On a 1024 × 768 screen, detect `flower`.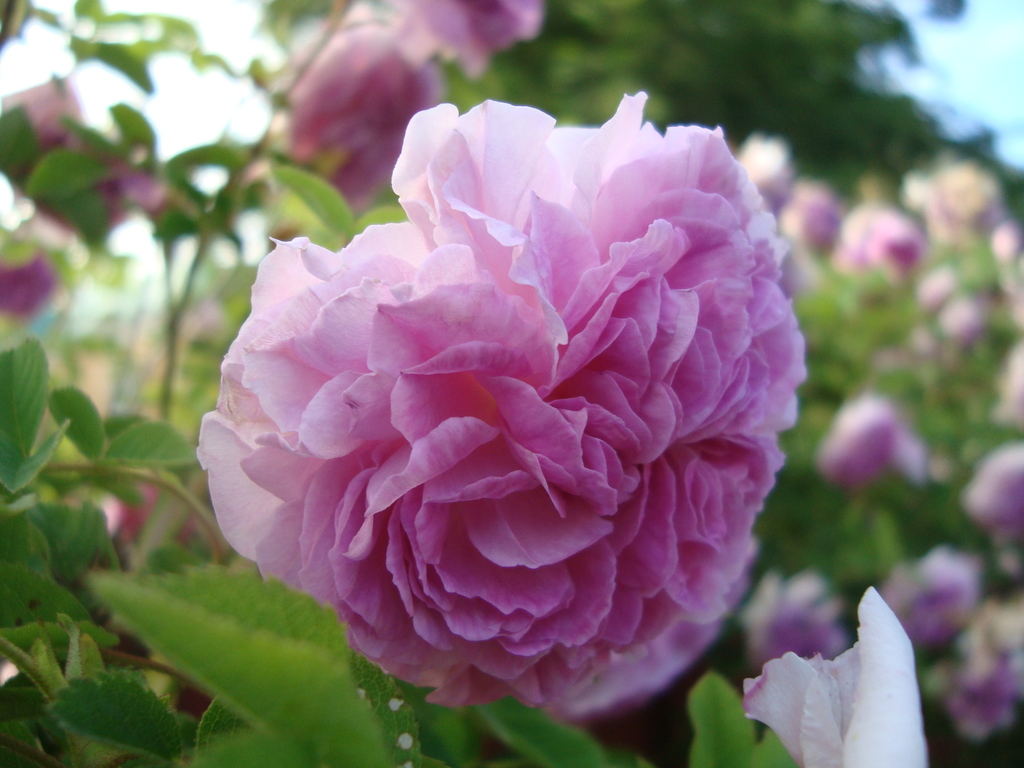
287,0,543,212.
